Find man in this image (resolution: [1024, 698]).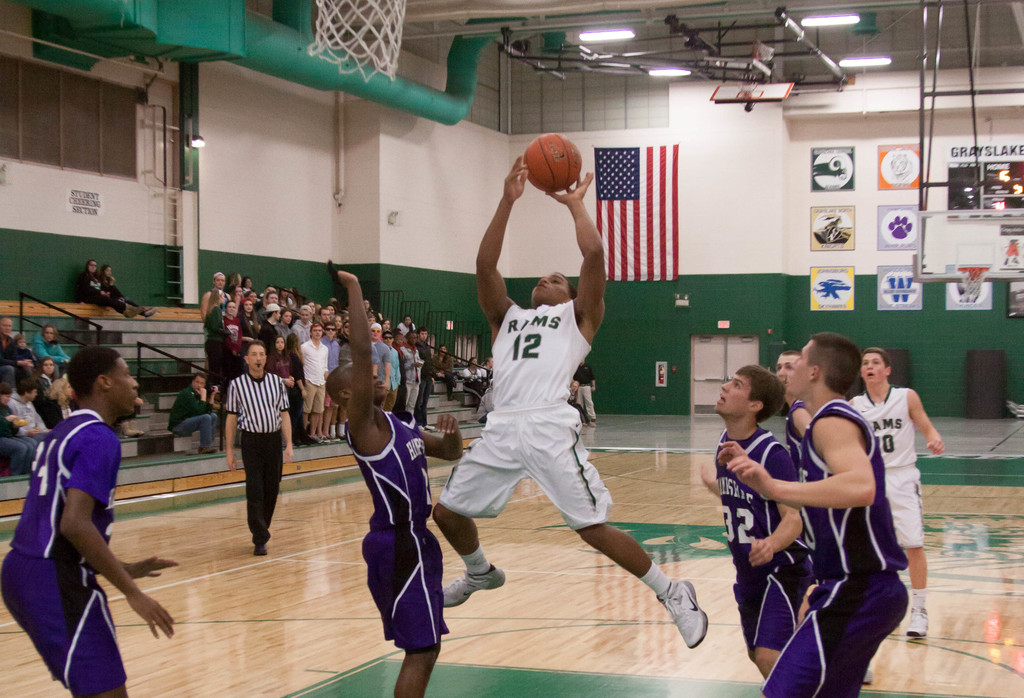
select_region(328, 259, 468, 697).
